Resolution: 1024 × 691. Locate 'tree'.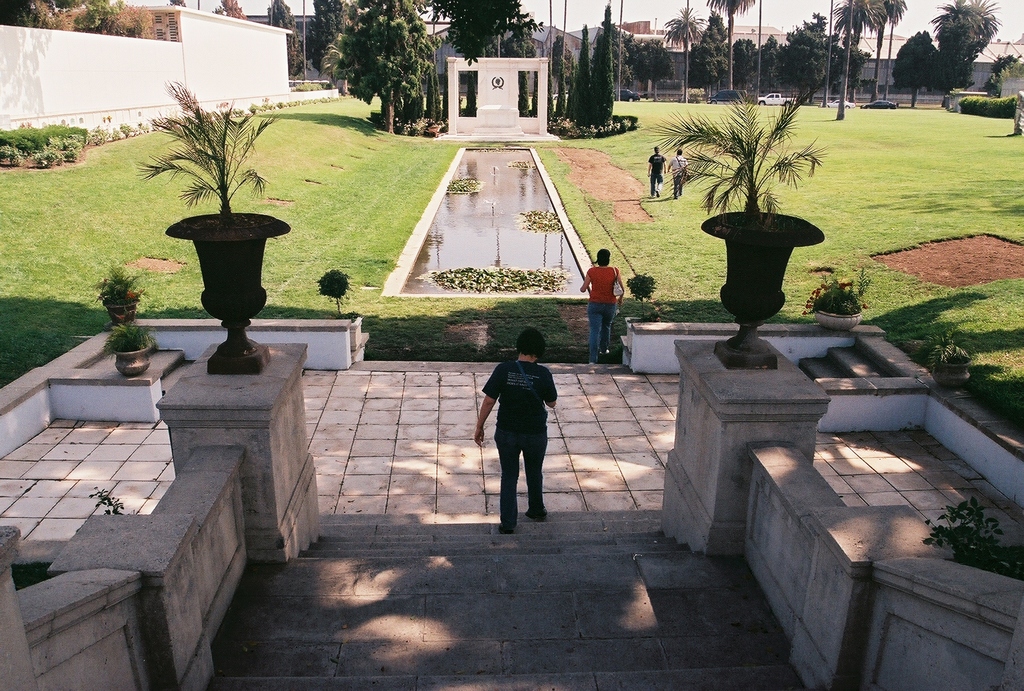
928, 0, 998, 107.
